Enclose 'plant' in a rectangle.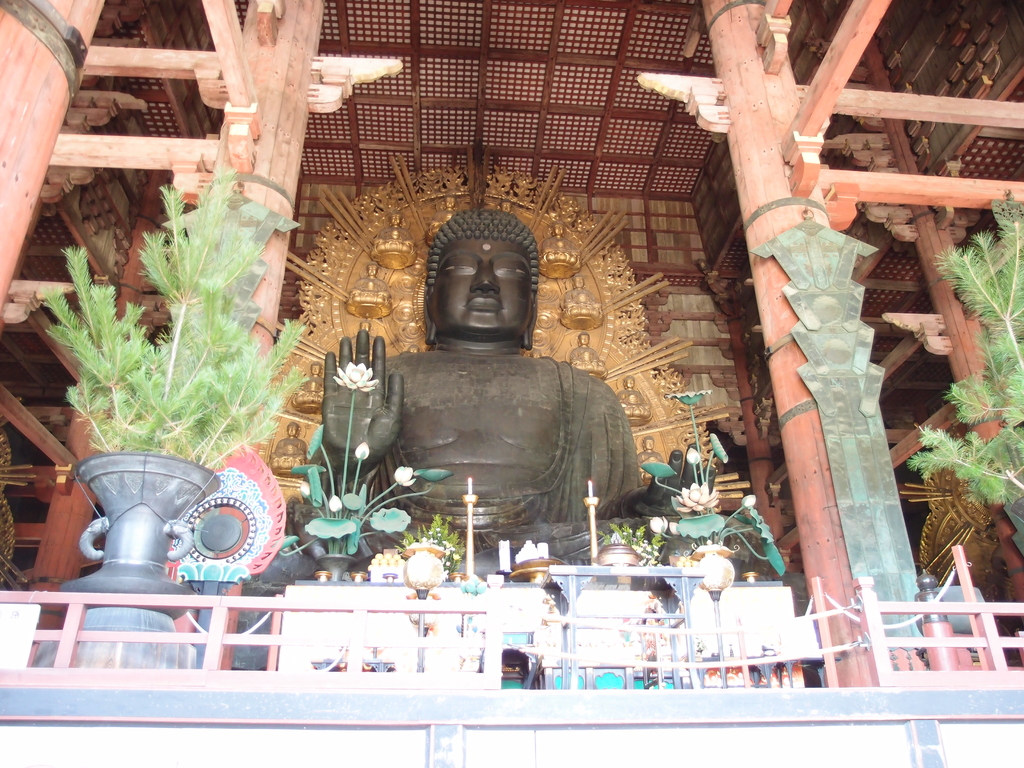
left=37, top=164, right=306, bottom=477.
